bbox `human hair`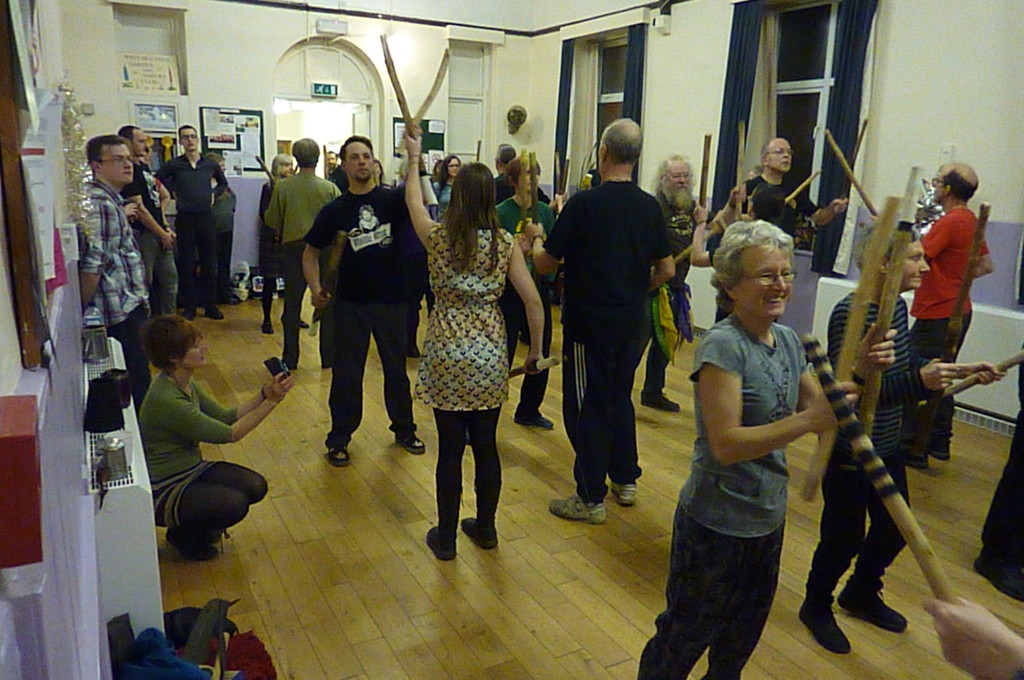
l=179, t=125, r=197, b=142
